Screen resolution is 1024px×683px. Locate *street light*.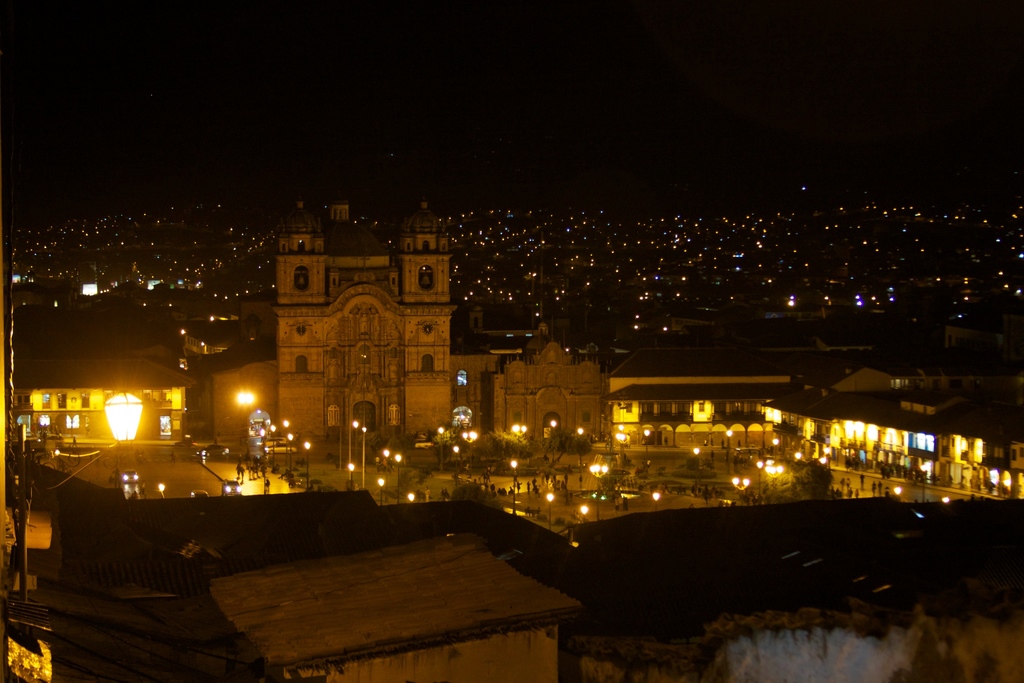
353 420 357 463.
